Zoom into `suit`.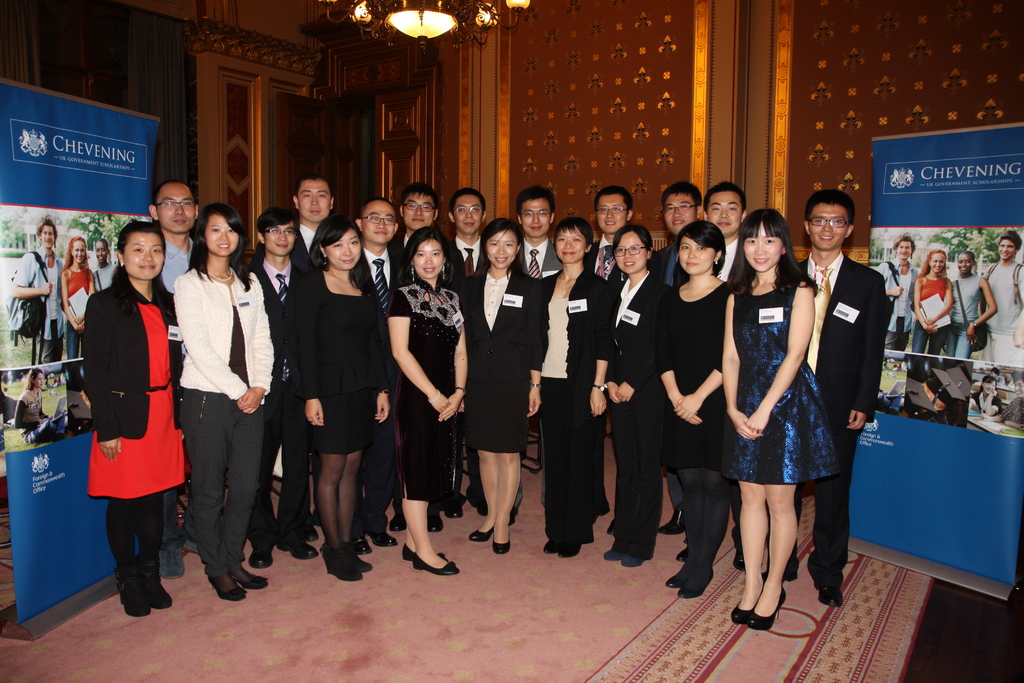
Zoom target: detection(348, 242, 413, 541).
